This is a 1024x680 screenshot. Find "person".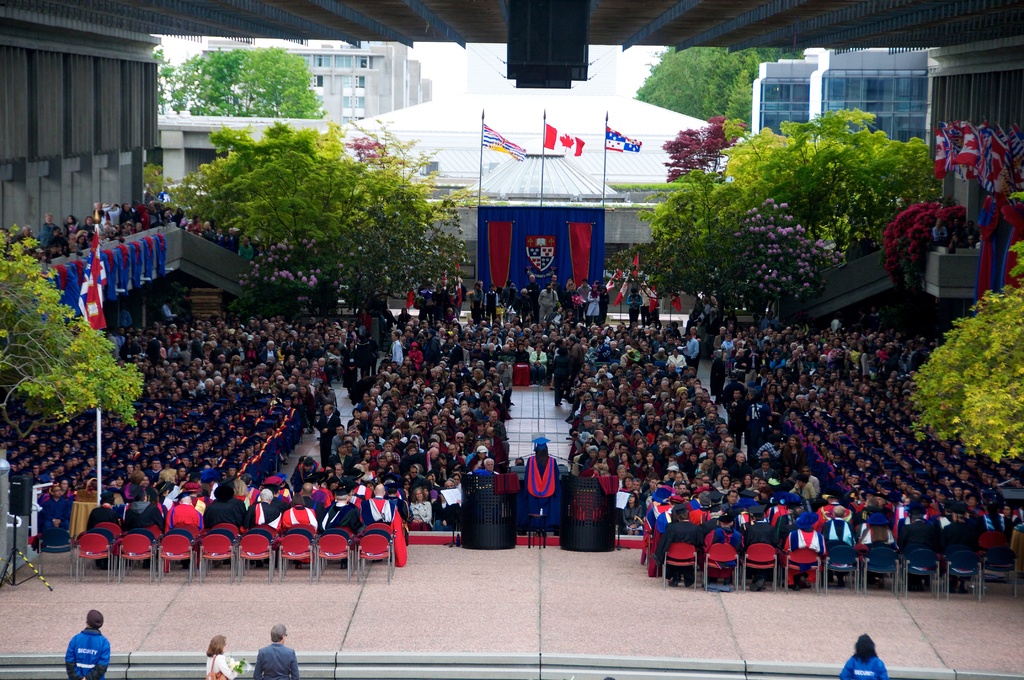
Bounding box: {"x1": 324, "y1": 489, "x2": 358, "y2": 531}.
